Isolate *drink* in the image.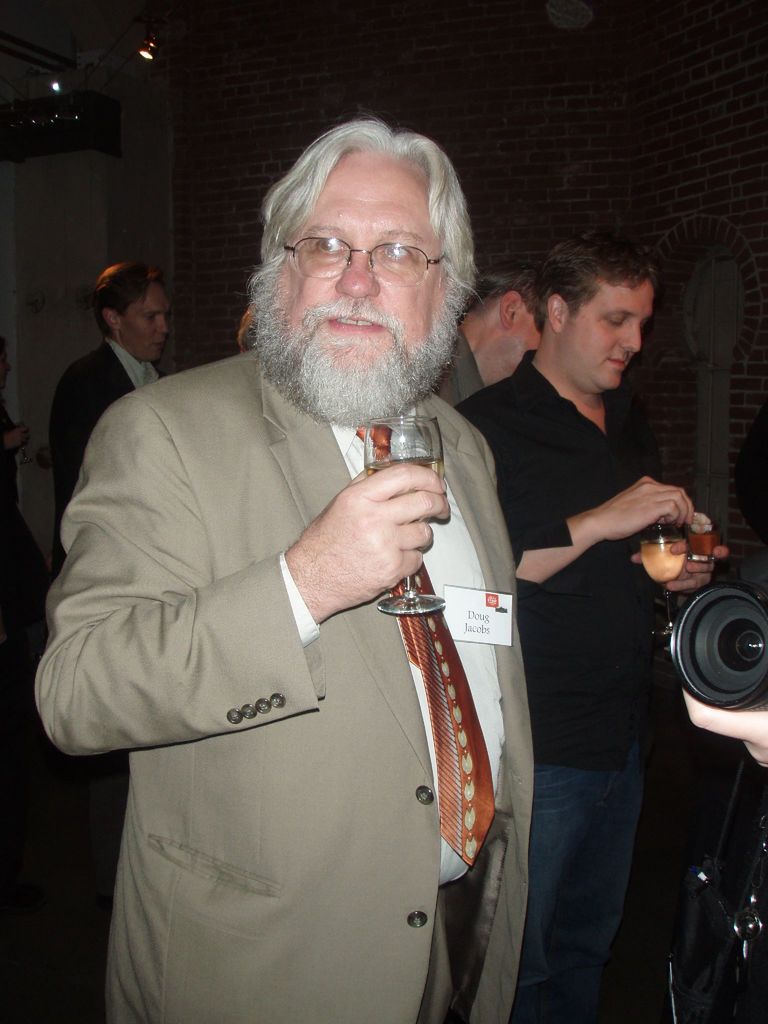
Isolated region: (x1=367, y1=461, x2=445, y2=476).
